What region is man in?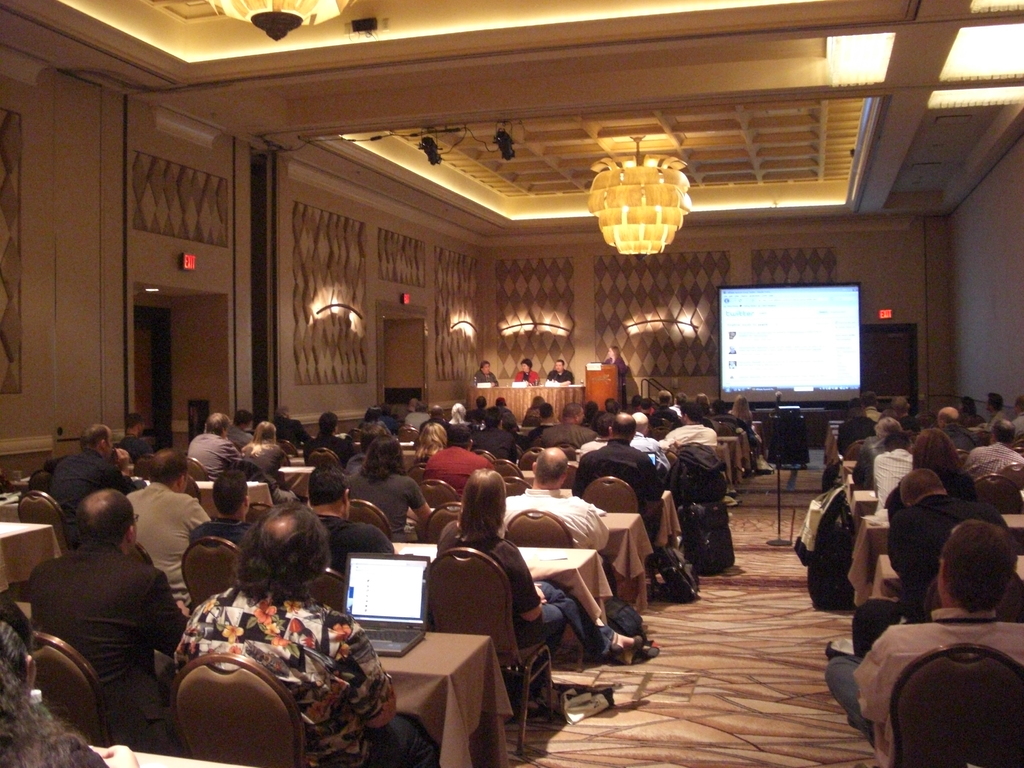
(left=982, top=393, right=1009, bottom=429).
